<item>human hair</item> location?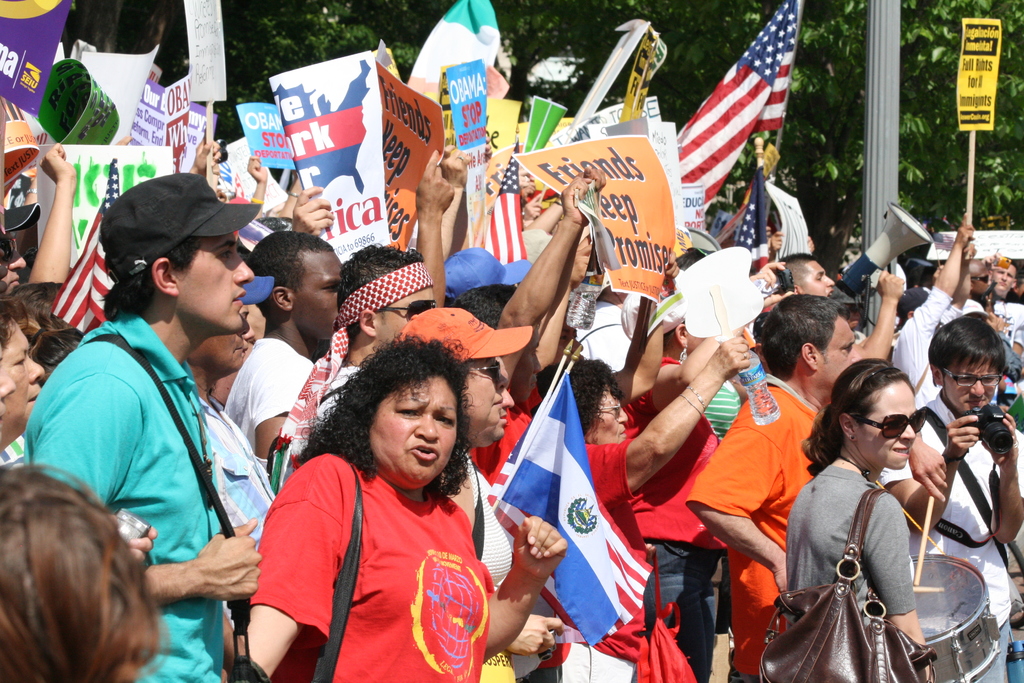
box=[0, 463, 172, 682]
